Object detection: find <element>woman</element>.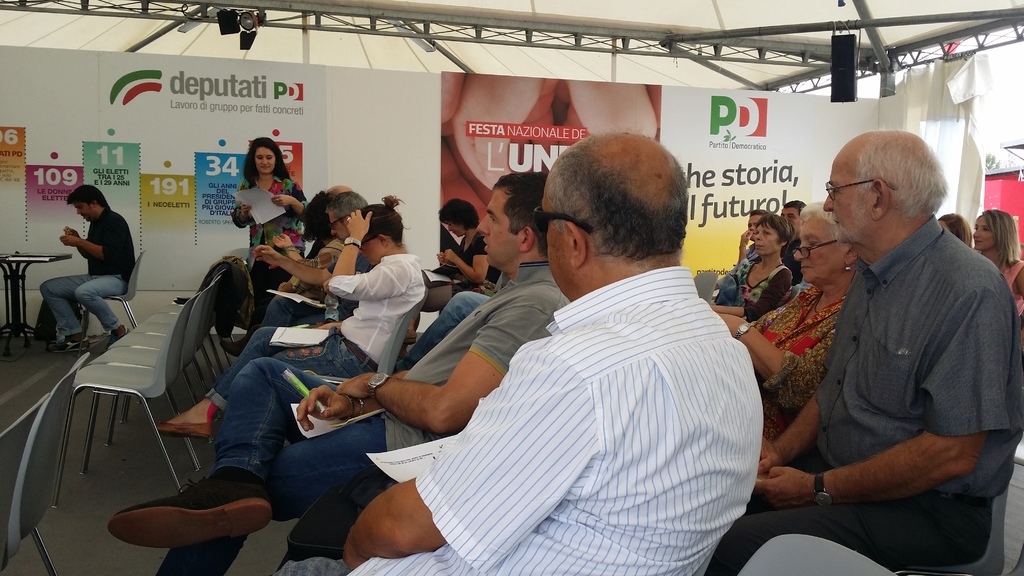
[966,209,1023,326].
